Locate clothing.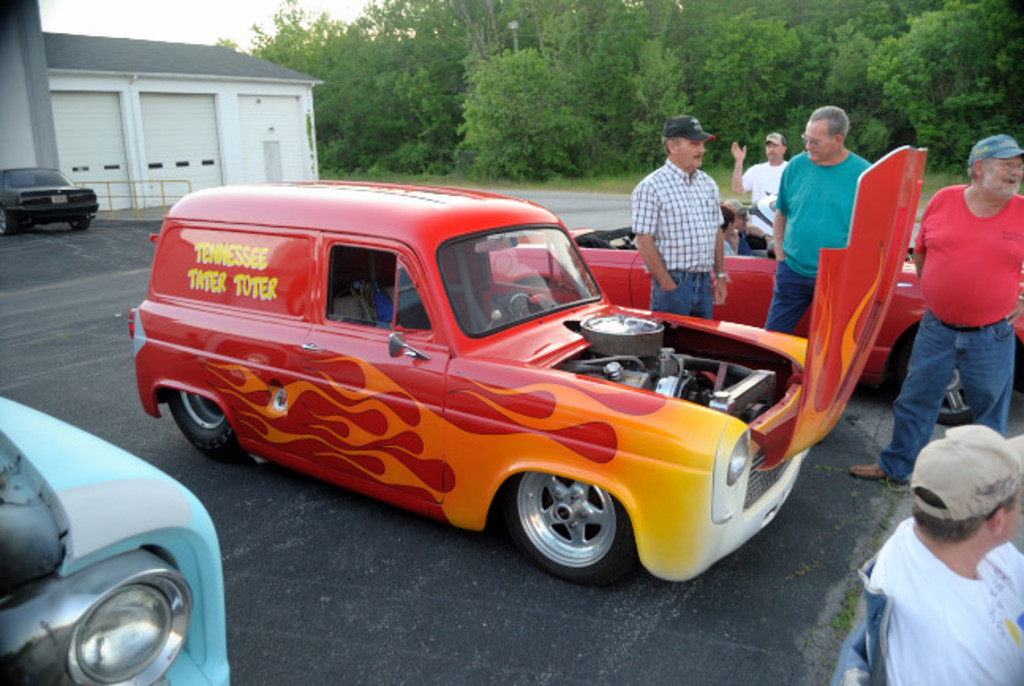
Bounding box: box(629, 164, 727, 315).
